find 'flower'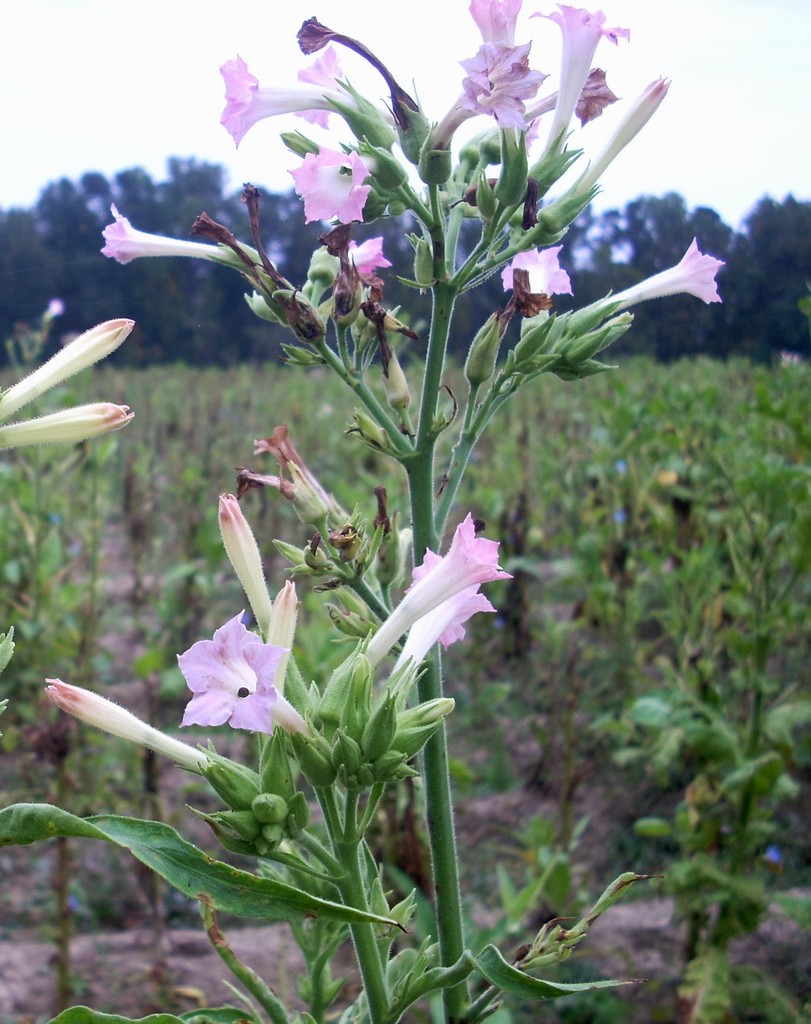
box=[239, 444, 402, 526]
